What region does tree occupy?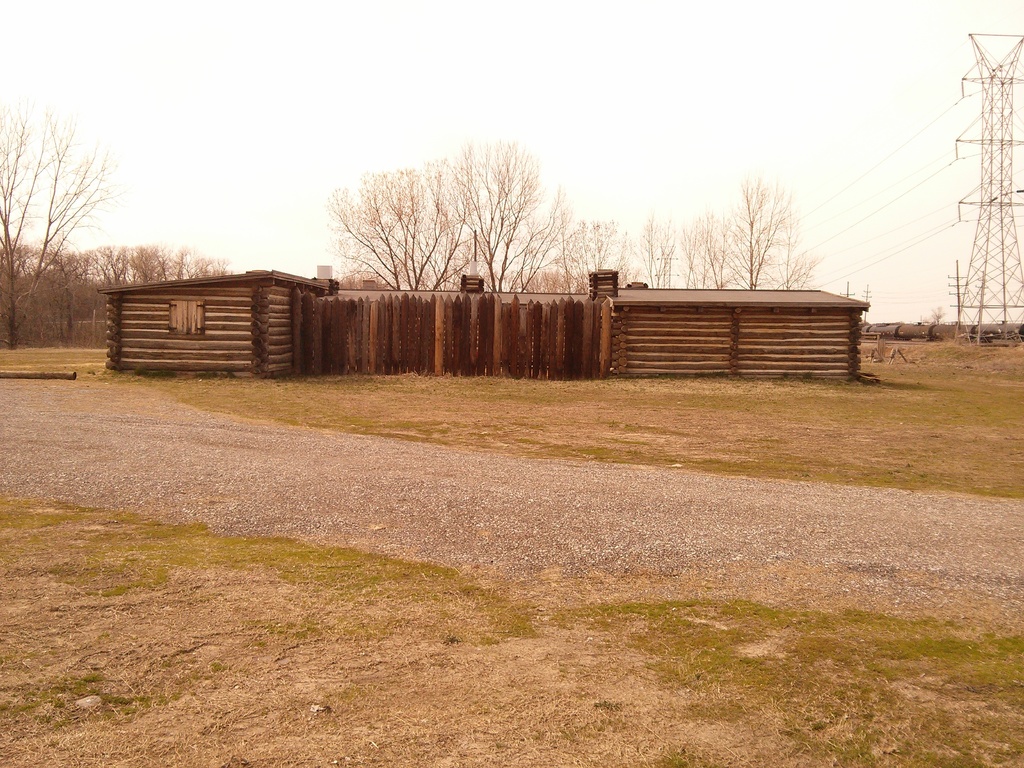
select_region(326, 173, 478, 291).
